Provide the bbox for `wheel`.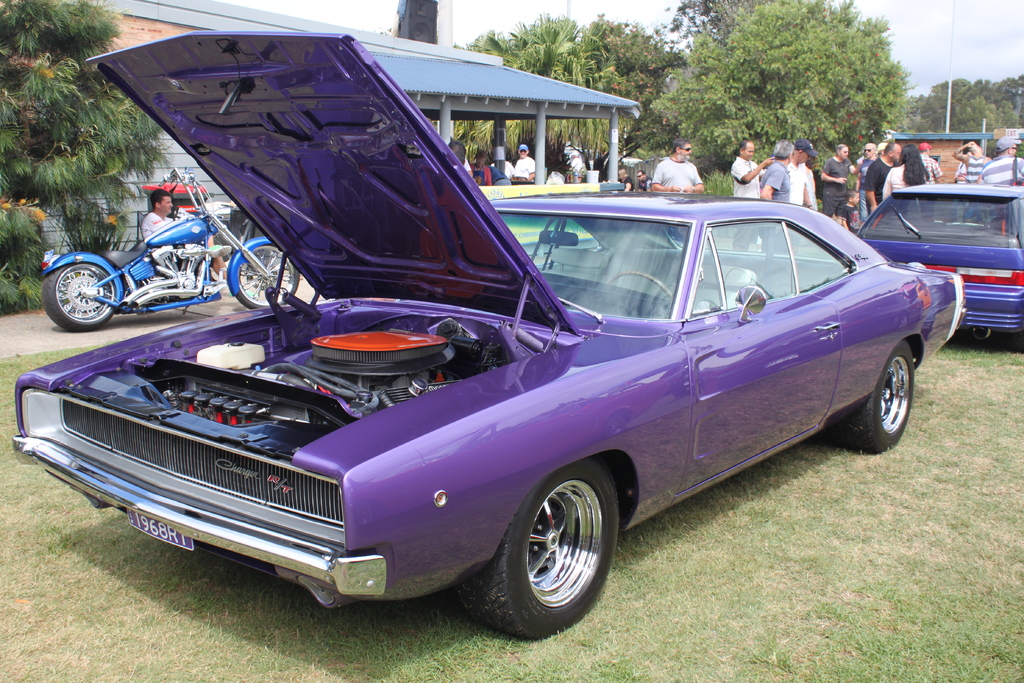
[left=41, top=250, right=121, bottom=329].
